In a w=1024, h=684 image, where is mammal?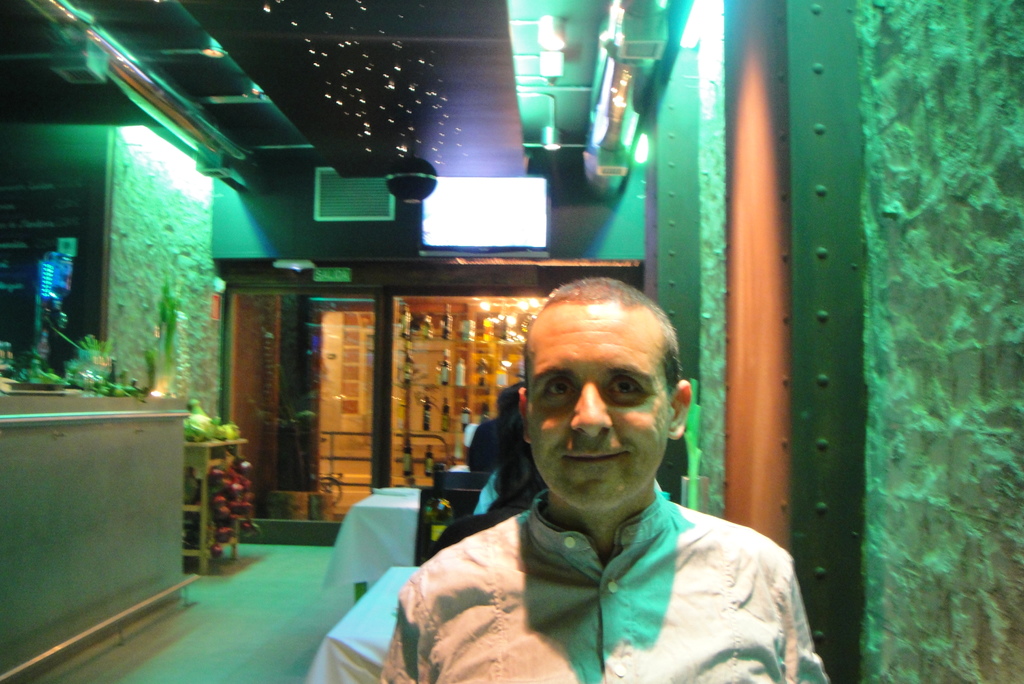
<region>430, 431, 548, 557</region>.
